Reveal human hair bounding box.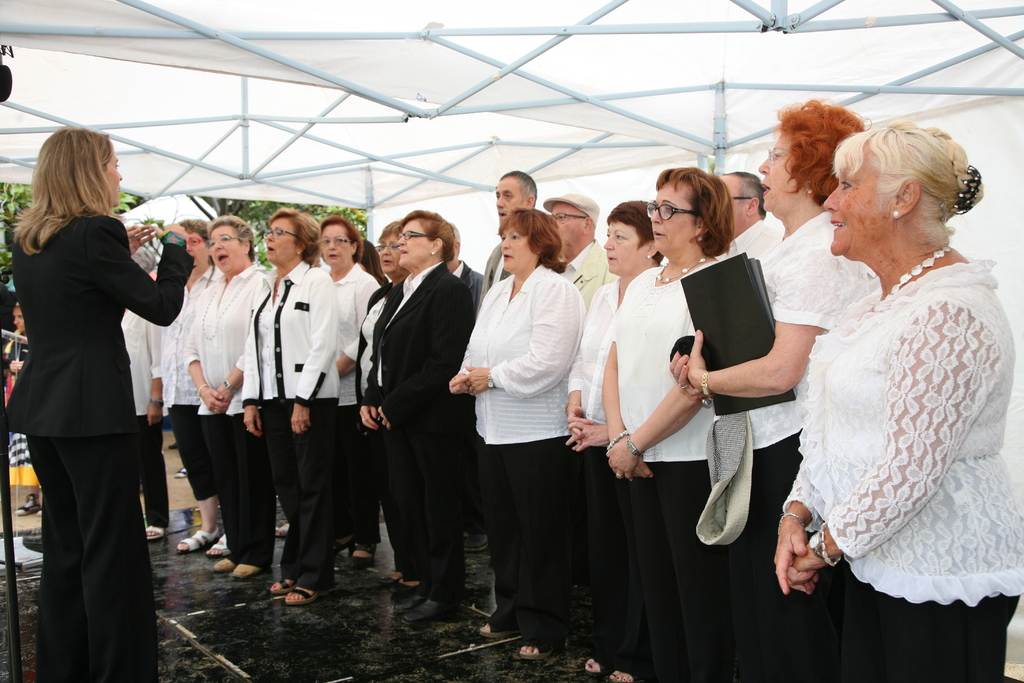
Revealed: Rect(178, 218, 211, 257).
